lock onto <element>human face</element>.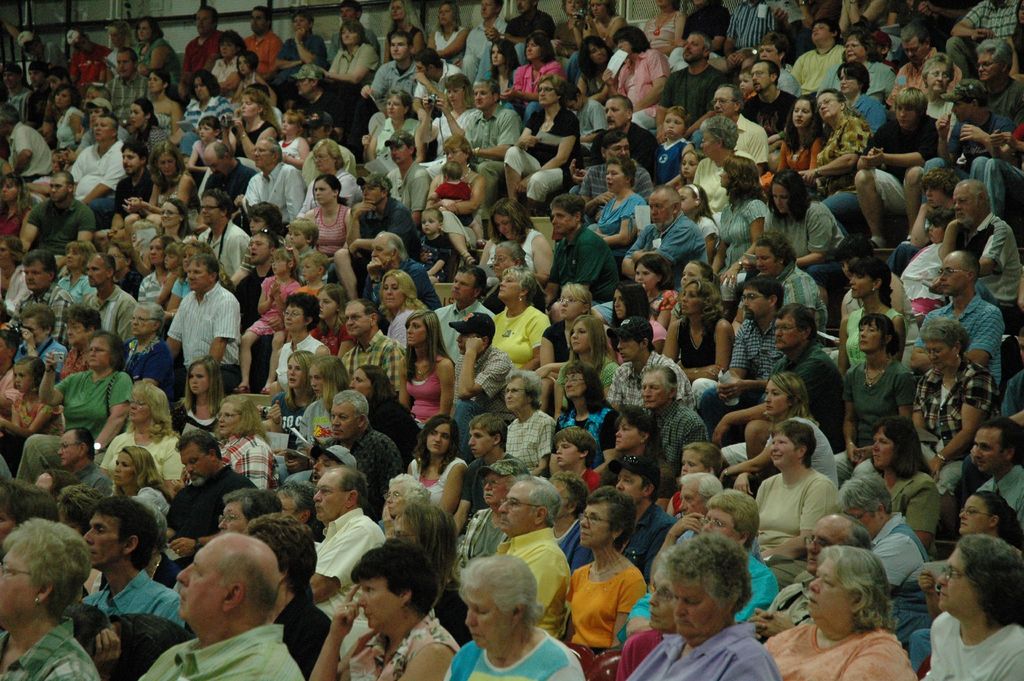
Locked: bbox=[189, 362, 210, 395].
